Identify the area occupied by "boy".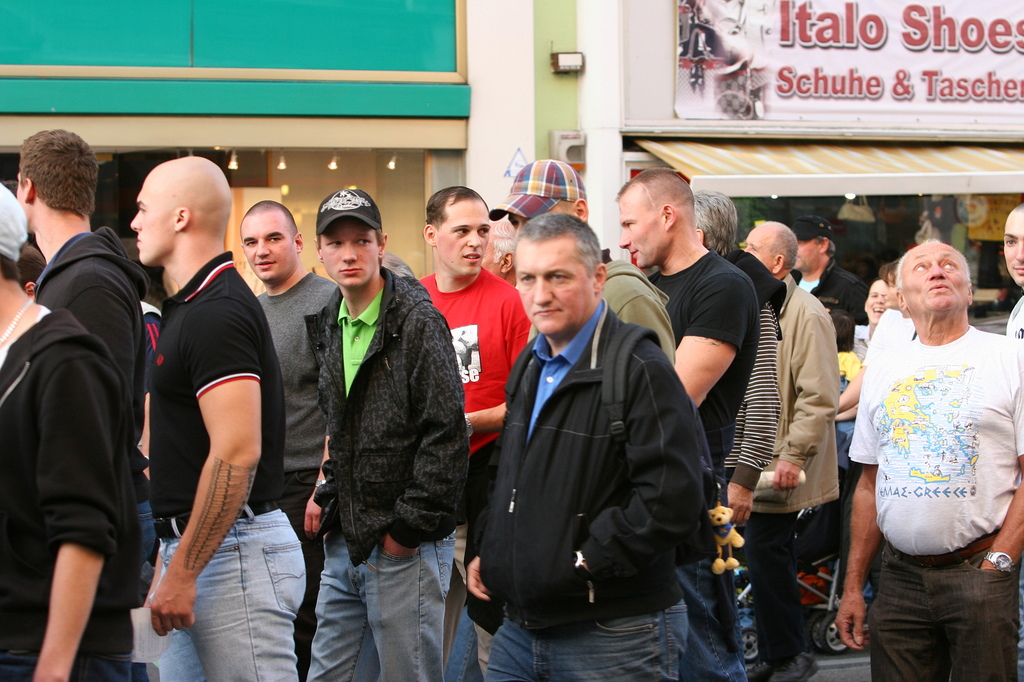
Area: box(129, 157, 307, 681).
